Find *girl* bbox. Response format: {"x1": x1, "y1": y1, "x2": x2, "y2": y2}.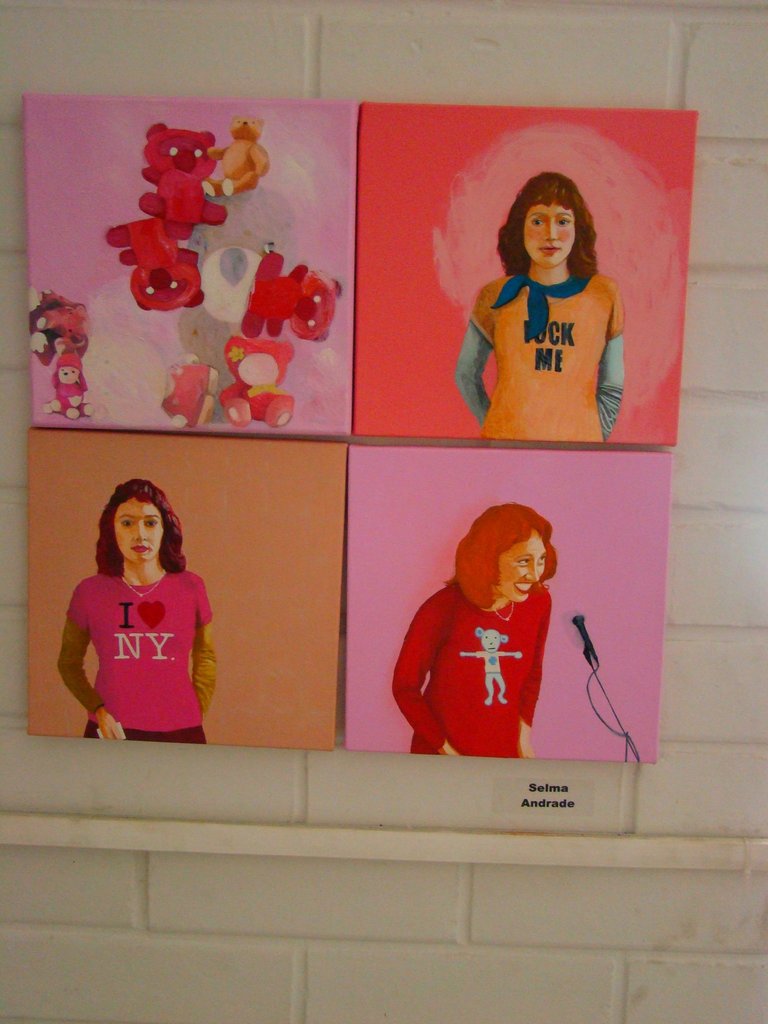
{"x1": 381, "y1": 493, "x2": 567, "y2": 764}.
